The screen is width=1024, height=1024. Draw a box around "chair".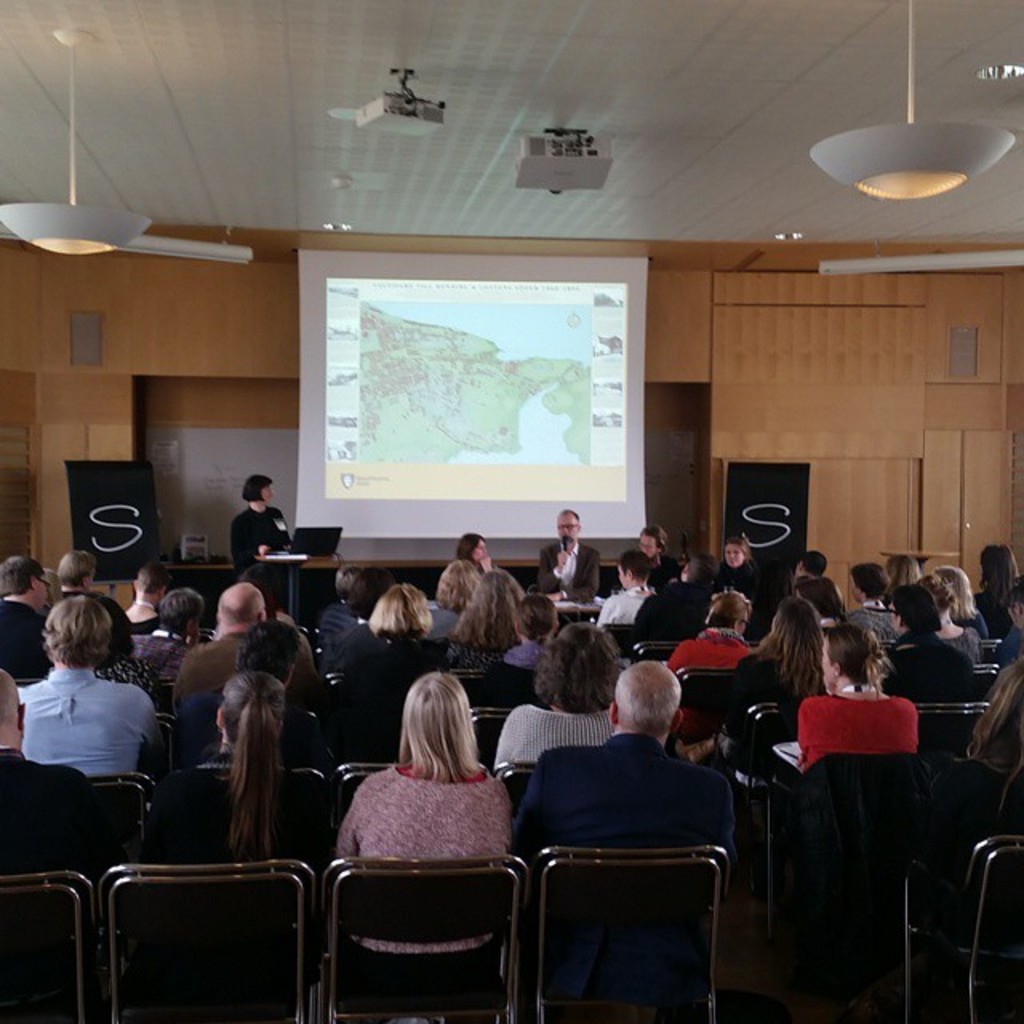
select_region(763, 757, 936, 990).
